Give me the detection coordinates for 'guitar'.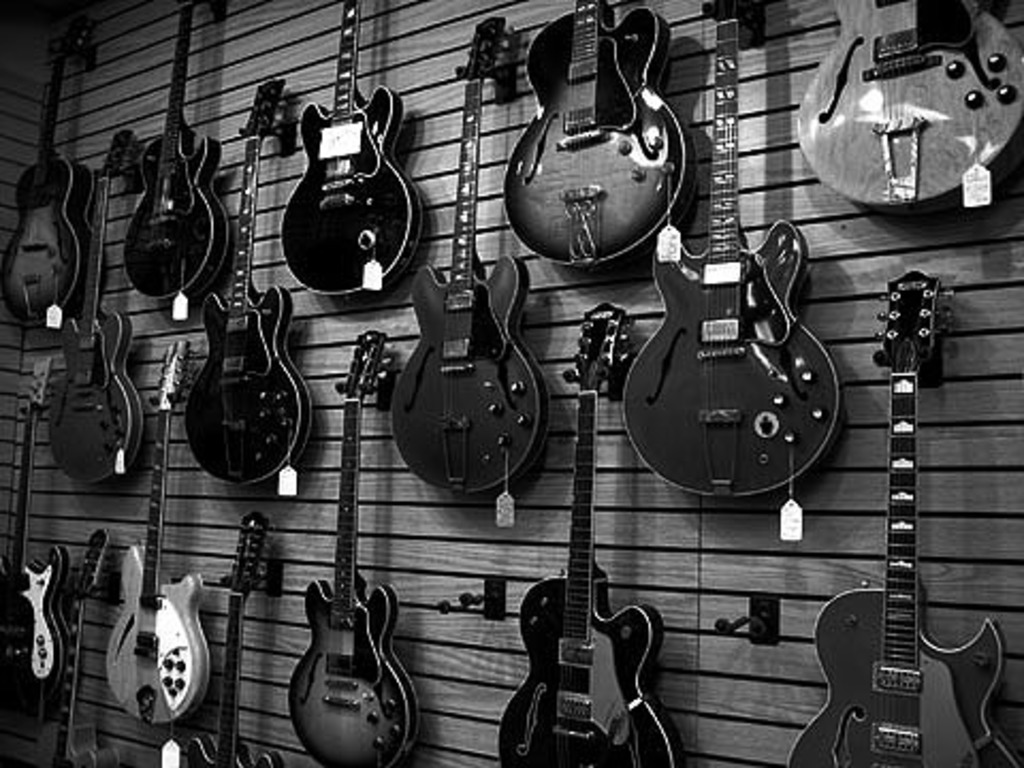
{"left": 119, "top": 0, "right": 226, "bottom": 314}.
